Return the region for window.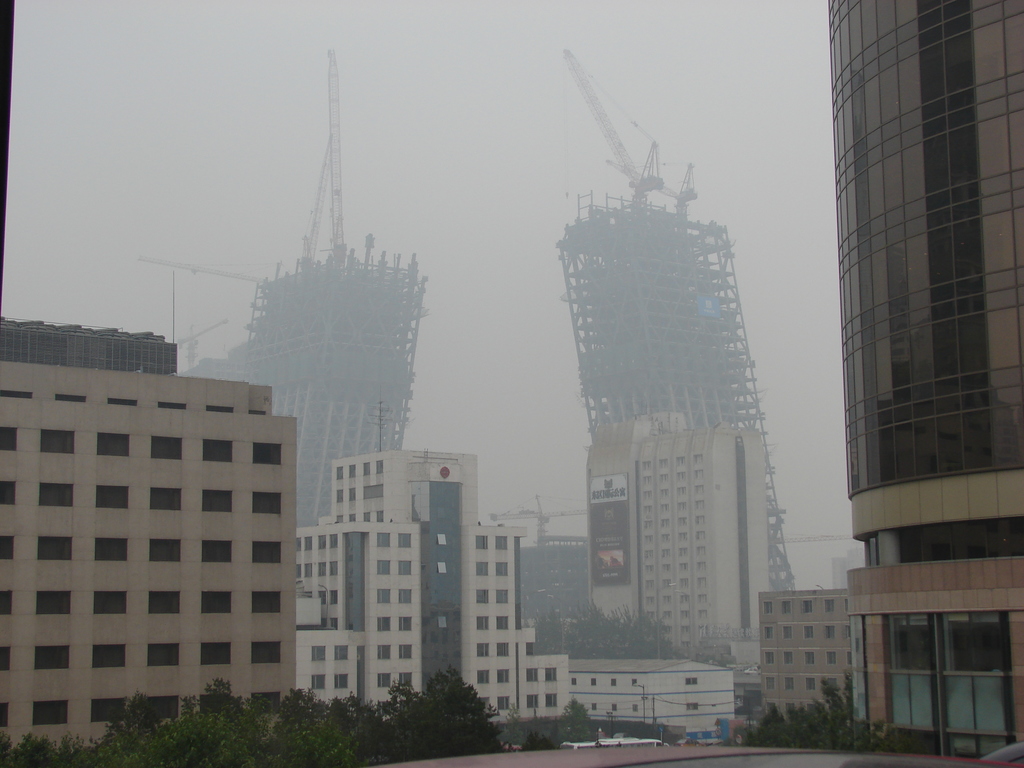
98 483 129 508.
